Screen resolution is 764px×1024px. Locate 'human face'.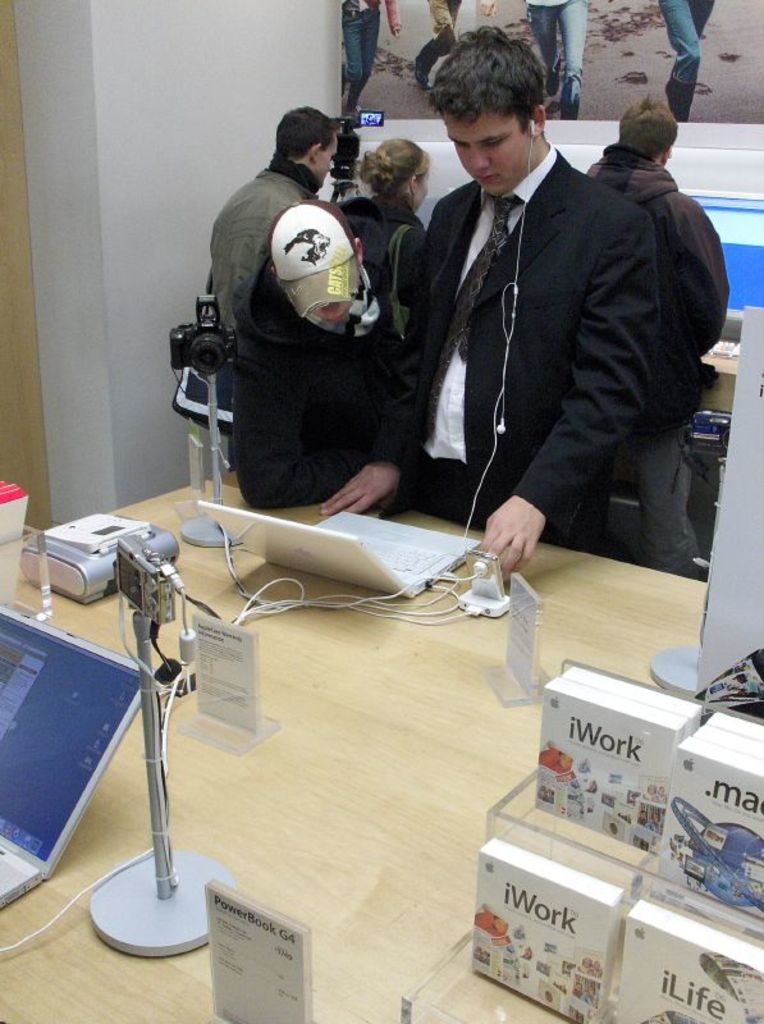
[left=447, top=111, right=522, bottom=200].
